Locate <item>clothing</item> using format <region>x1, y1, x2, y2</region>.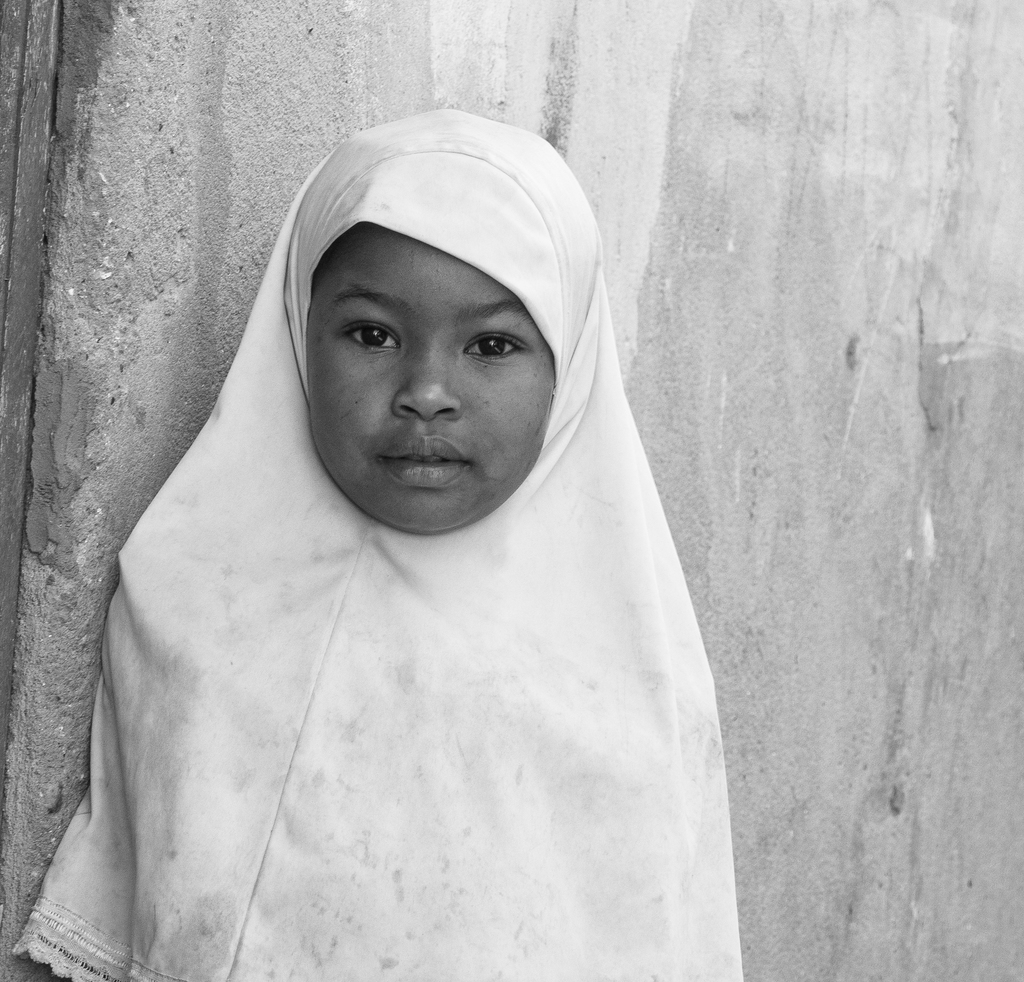
<region>6, 106, 747, 981</region>.
